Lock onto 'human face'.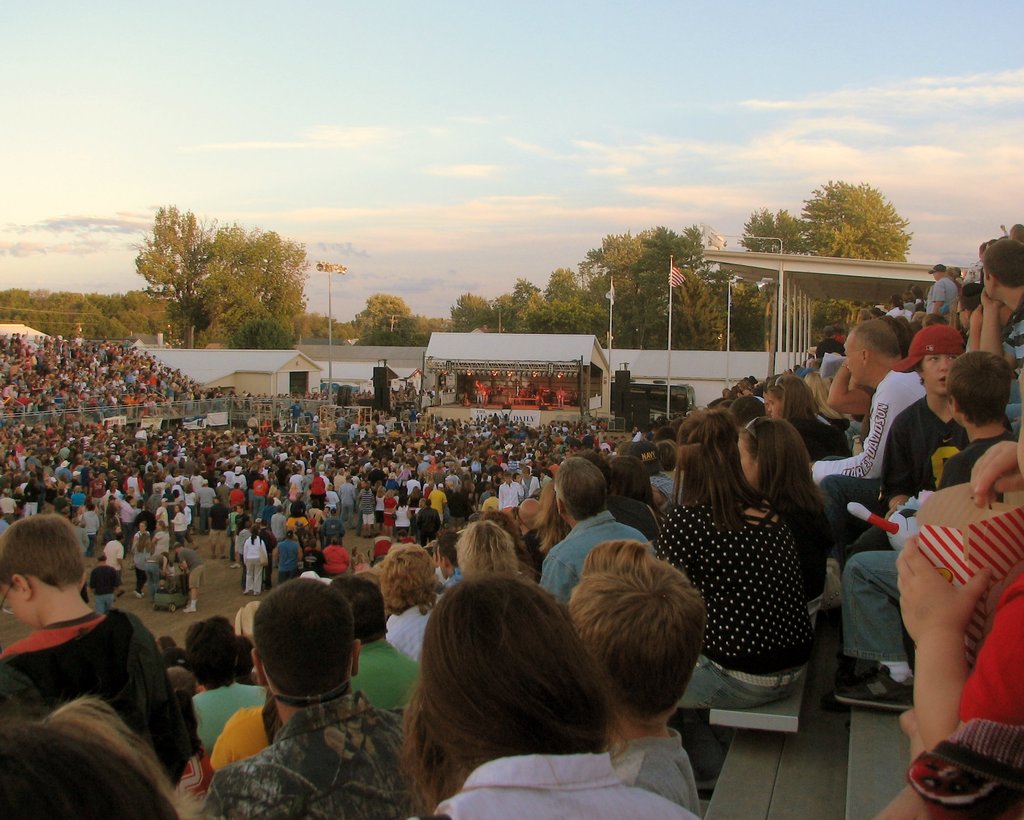
Locked: (left=505, top=476, right=515, bottom=483).
